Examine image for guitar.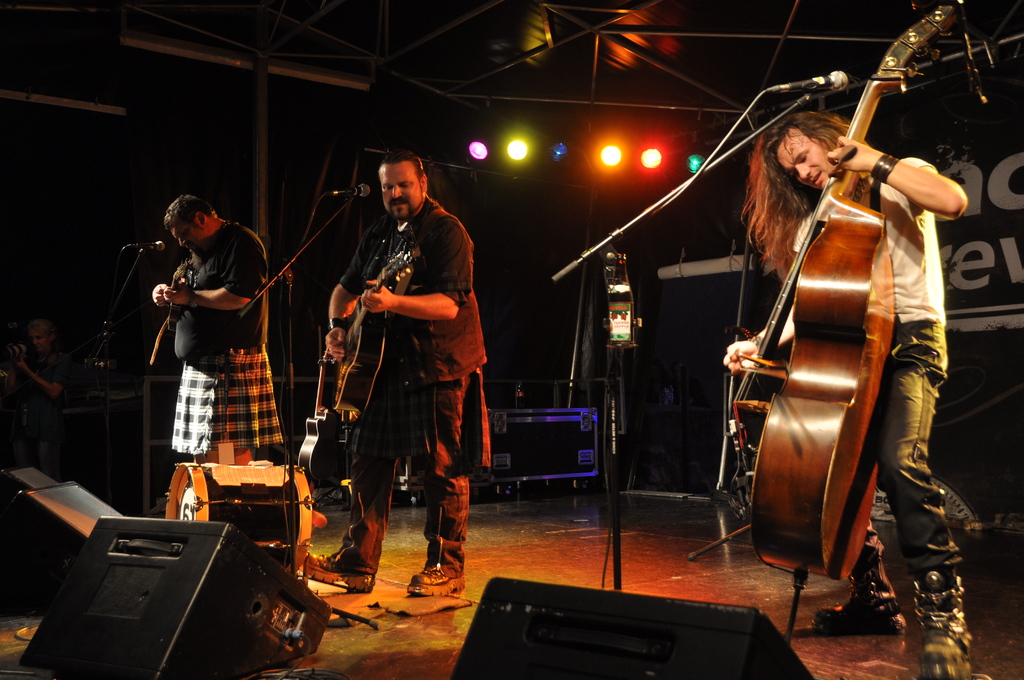
Examination result: locate(147, 264, 199, 368).
